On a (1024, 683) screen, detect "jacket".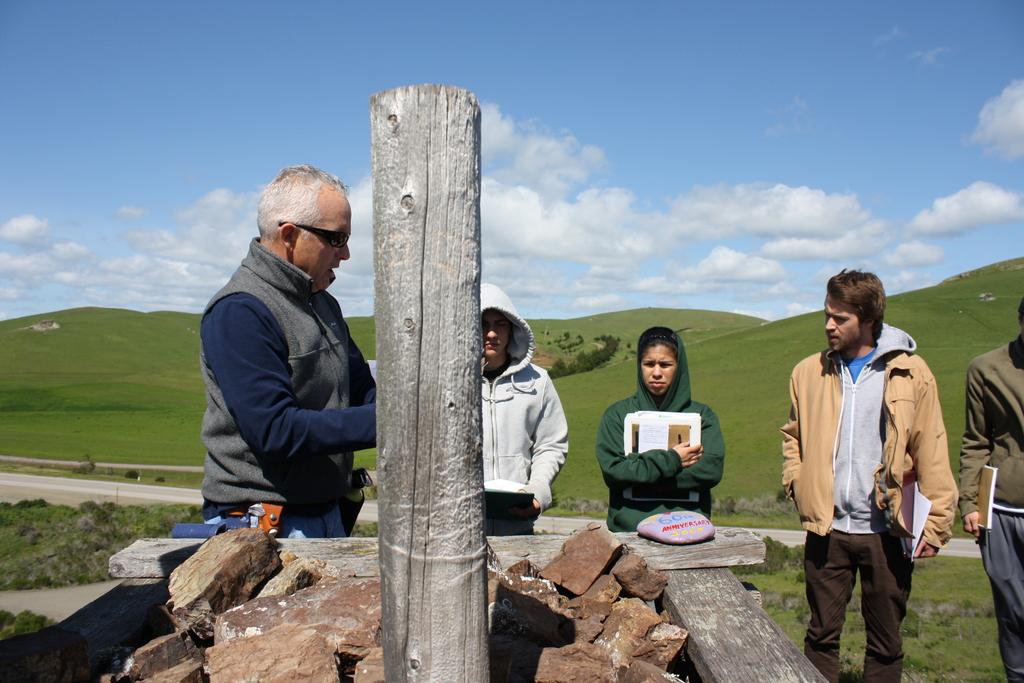
195 232 379 511.
